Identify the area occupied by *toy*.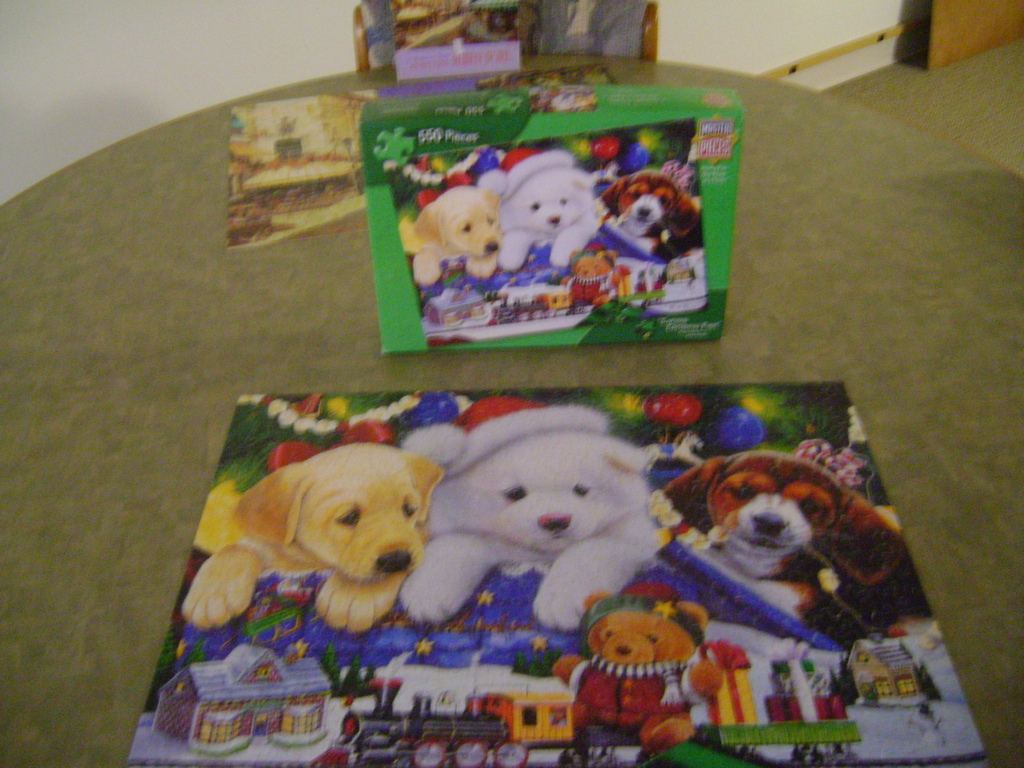
Area: [left=401, top=404, right=656, bottom=631].
